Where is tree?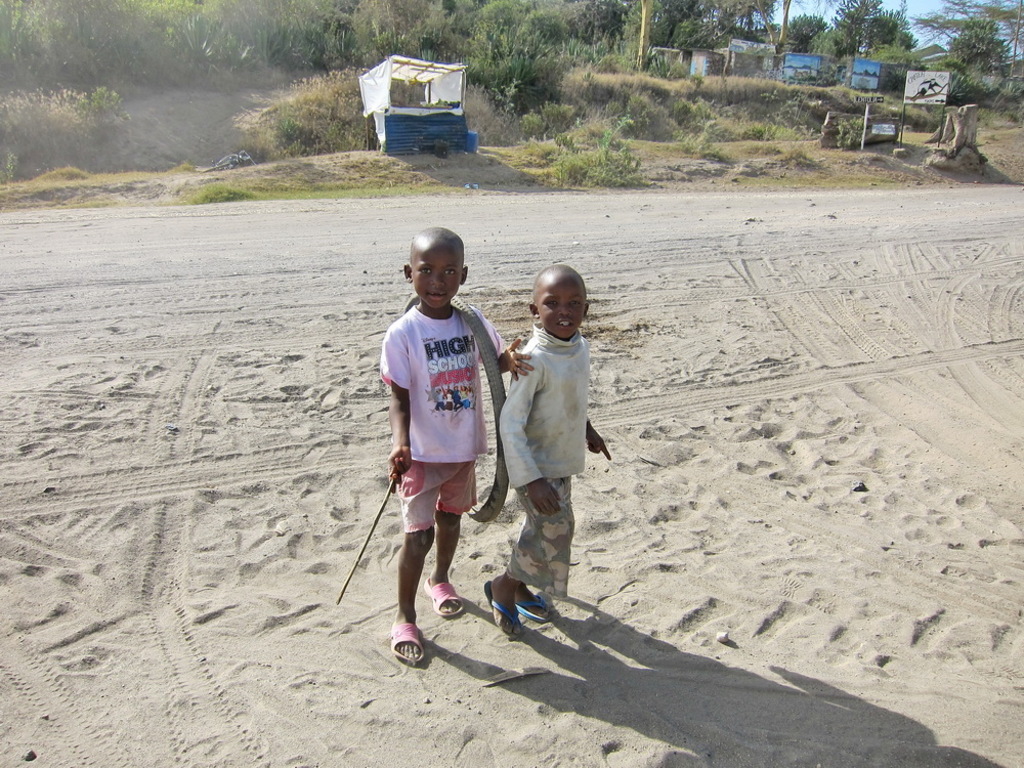
x1=723 y1=0 x2=792 y2=49.
